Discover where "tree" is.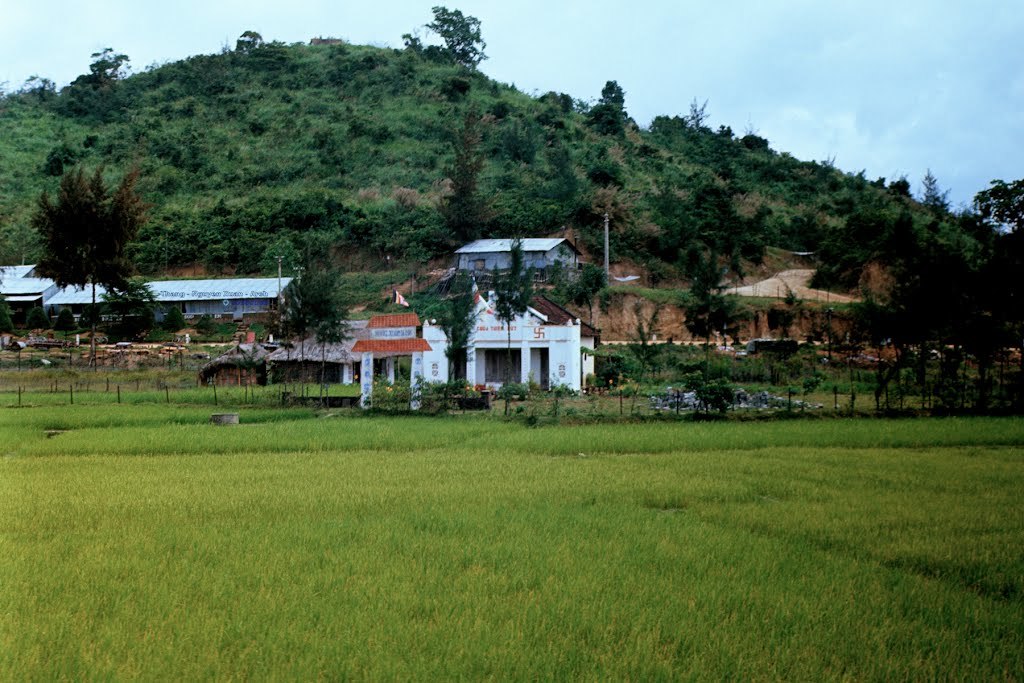
Discovered at 849, 168, 996, 412.
